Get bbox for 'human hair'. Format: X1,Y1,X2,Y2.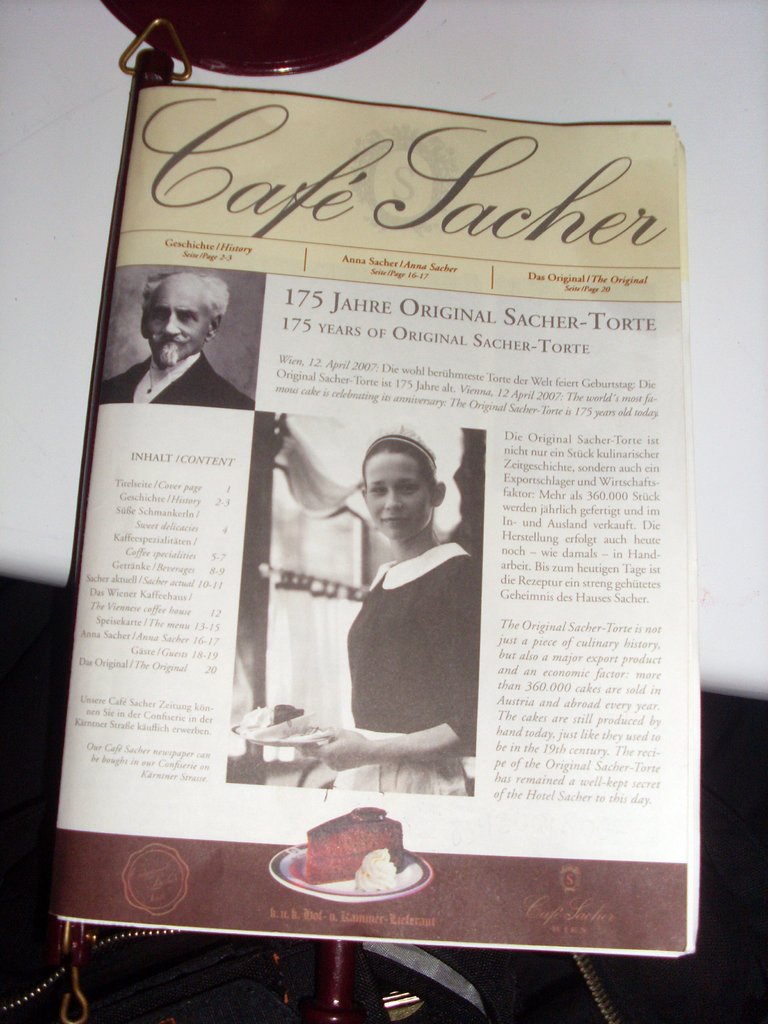
150,271,223,319.
